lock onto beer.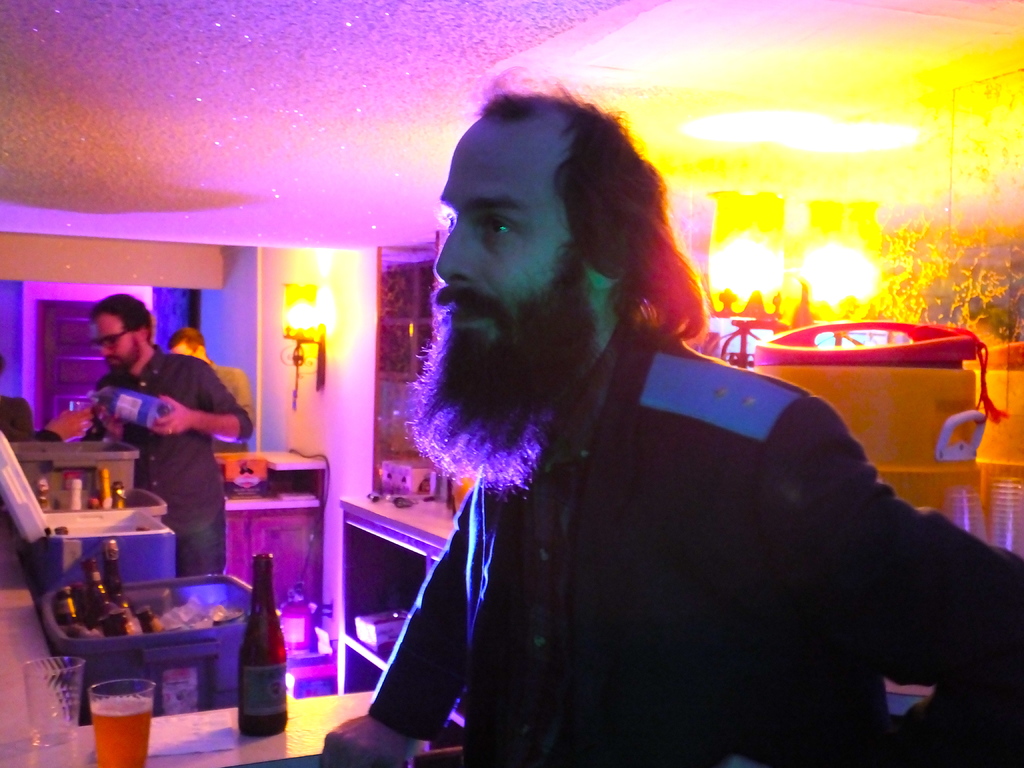
Locked: bbox=[56, 585, 93, 636].
